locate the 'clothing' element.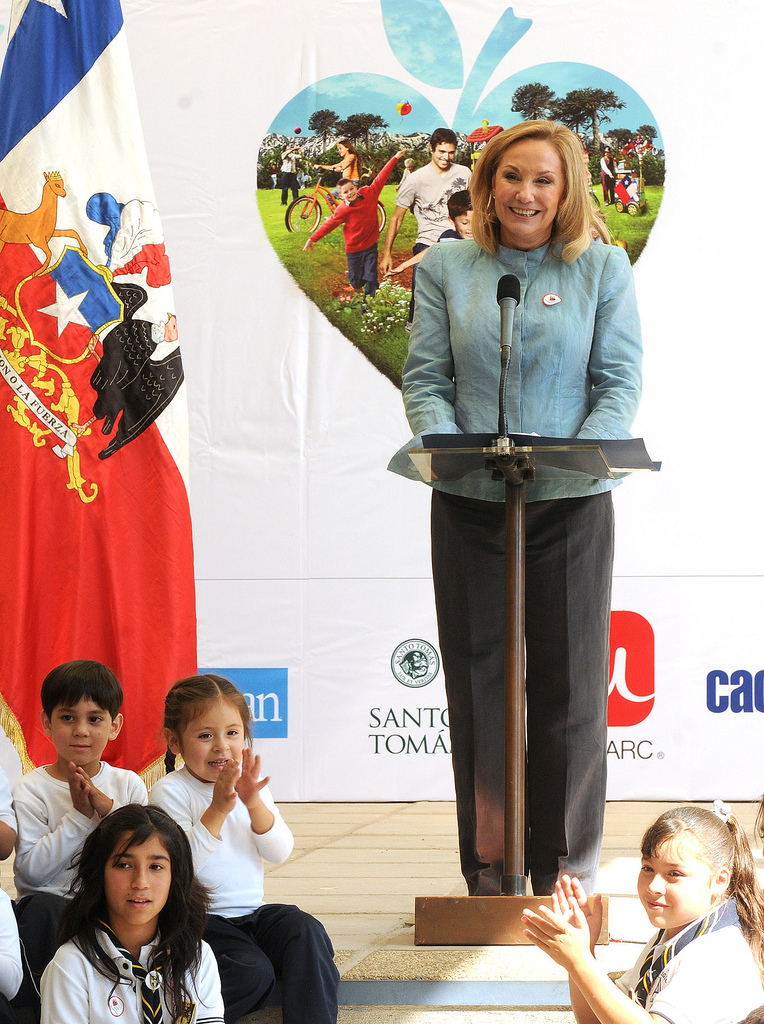
Element bbox: <box>436,228,465,242</box>.
